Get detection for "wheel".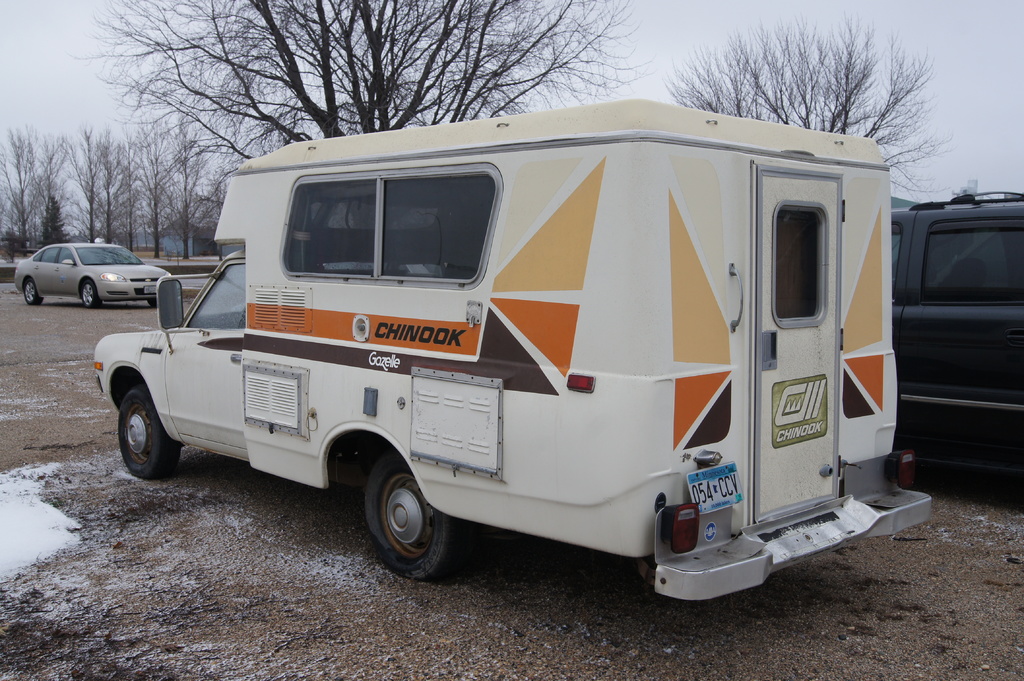
Detection: (79, 276, 102, 310).
